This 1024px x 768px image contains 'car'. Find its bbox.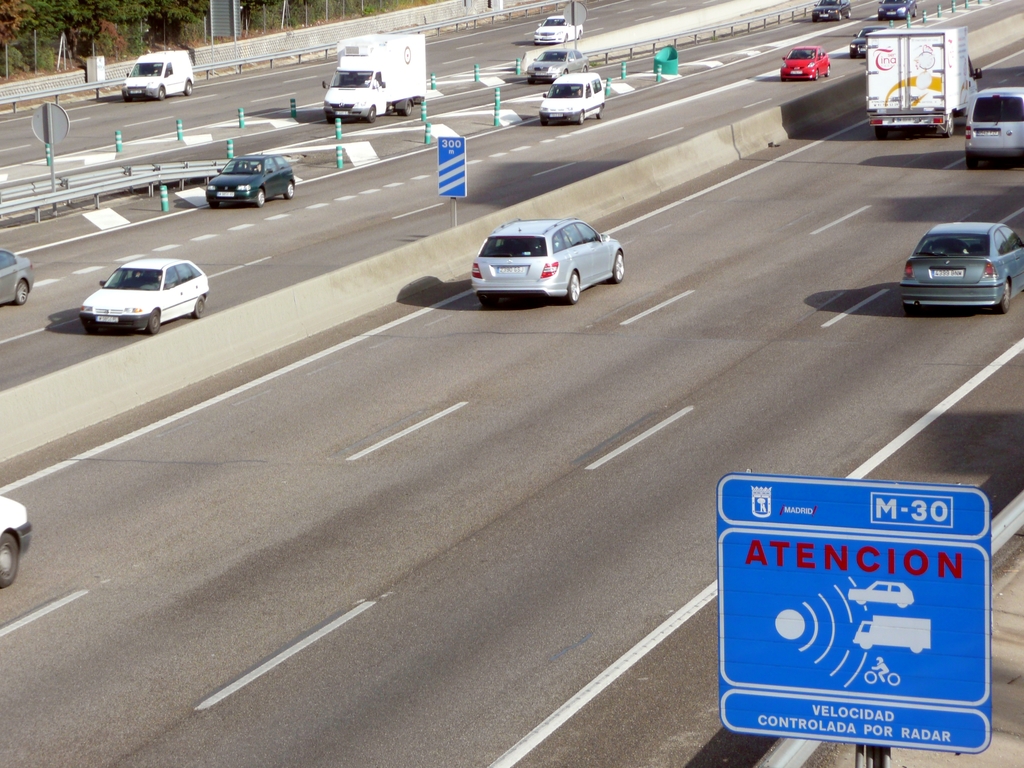
crop(0, 495, 31, 586).
